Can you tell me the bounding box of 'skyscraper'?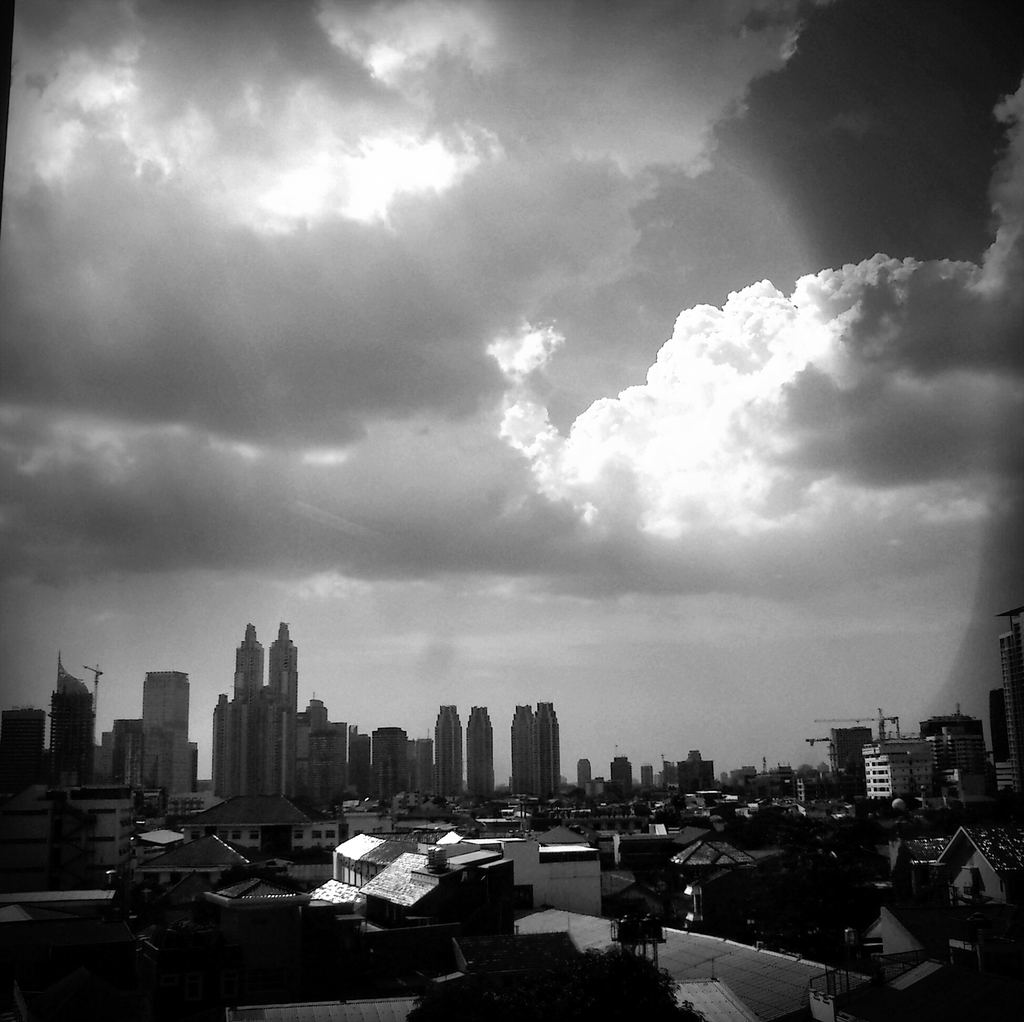
[0, 712, 46, 790].
